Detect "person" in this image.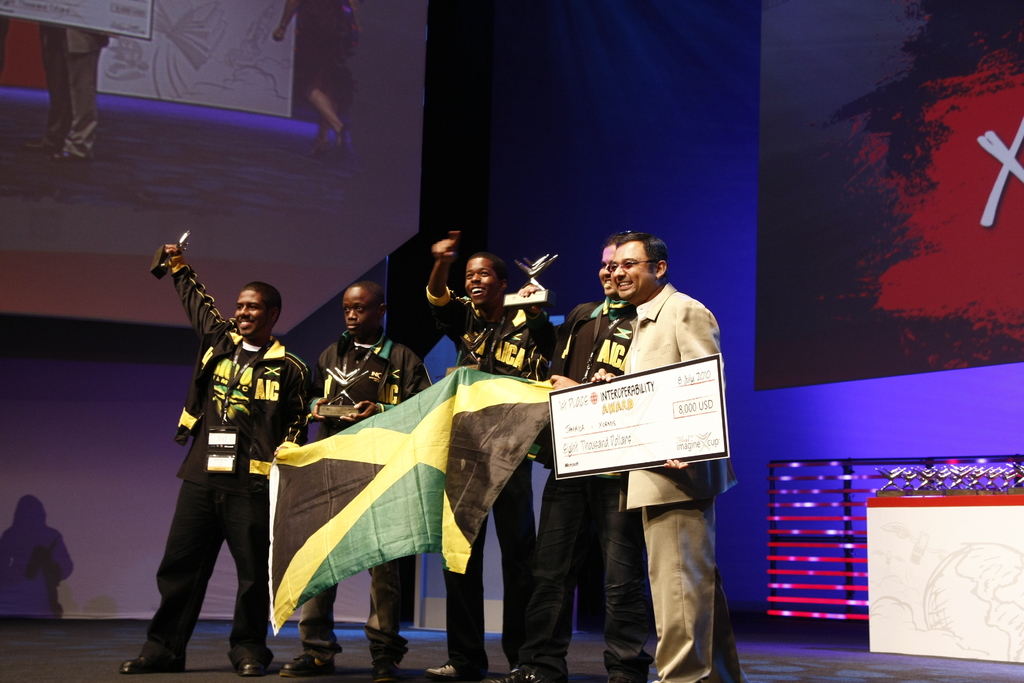
Detection: (19,17,105,162).
